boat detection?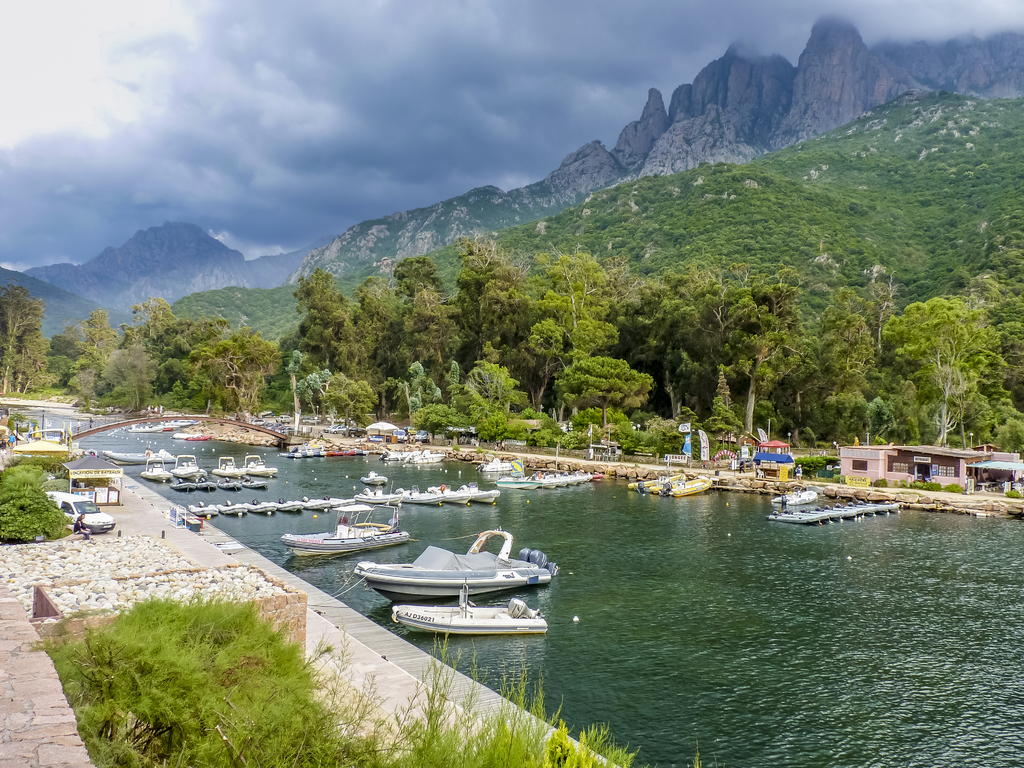
BBox(403, 448, 440, 463)
